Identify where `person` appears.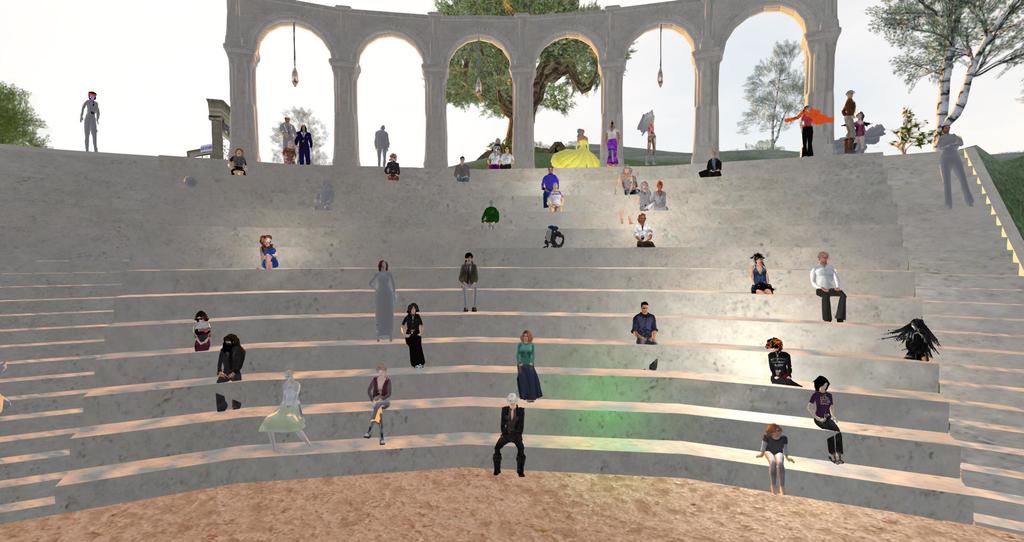
Appears at [x1=367, y1=363, x2=394, y2=449].
